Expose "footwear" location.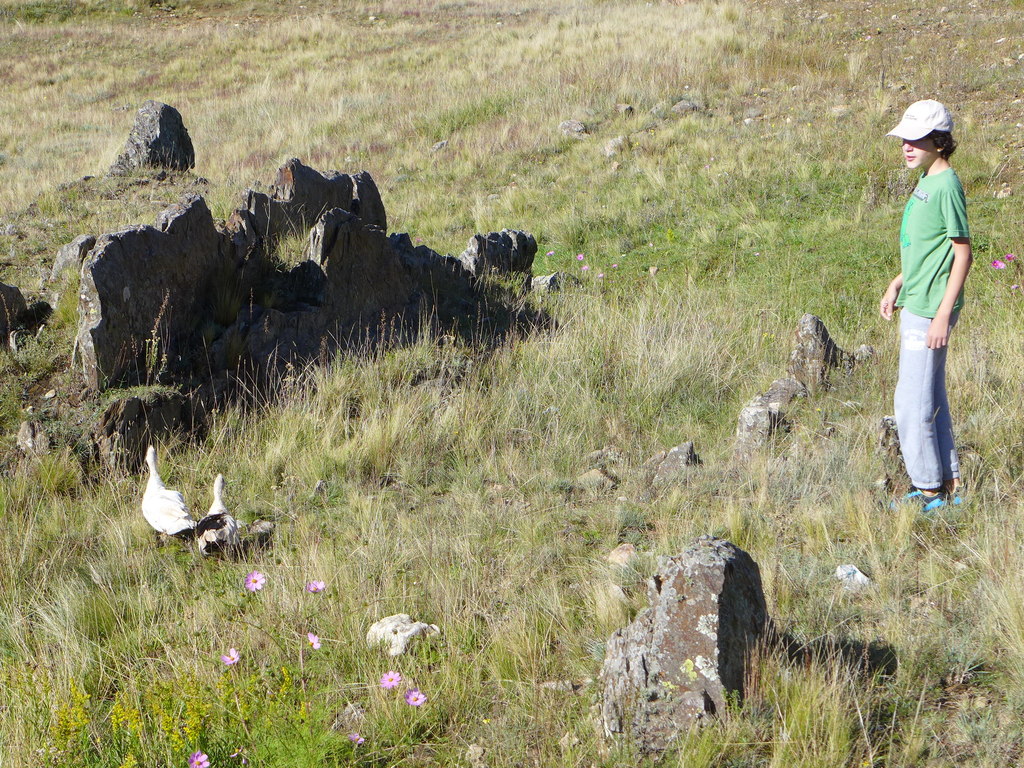
Exposed at [left=948, top=483, right=969, bottom=505].
